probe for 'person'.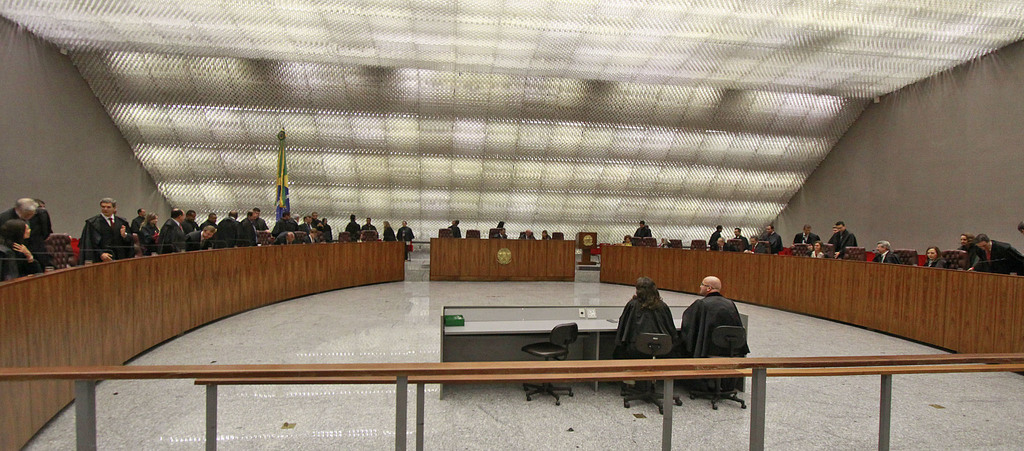
Probe result: (811,239,825,262).
